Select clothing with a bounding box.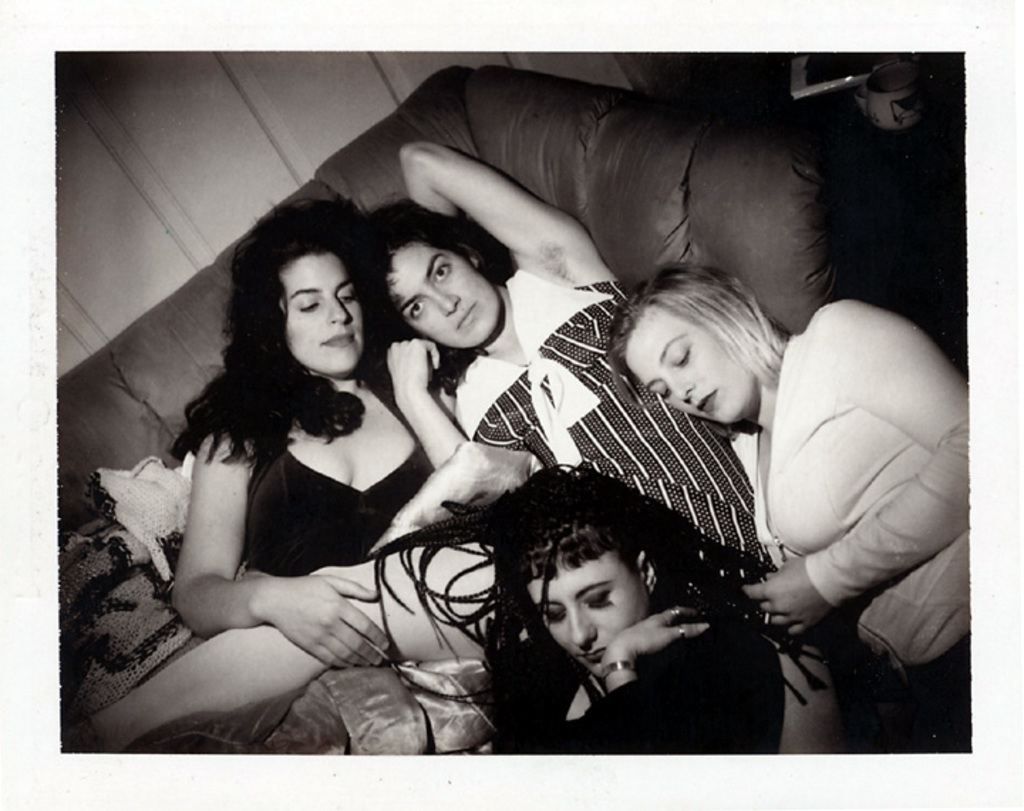
pyautogui.locateOnScreen(758, 299, 967, 683).
